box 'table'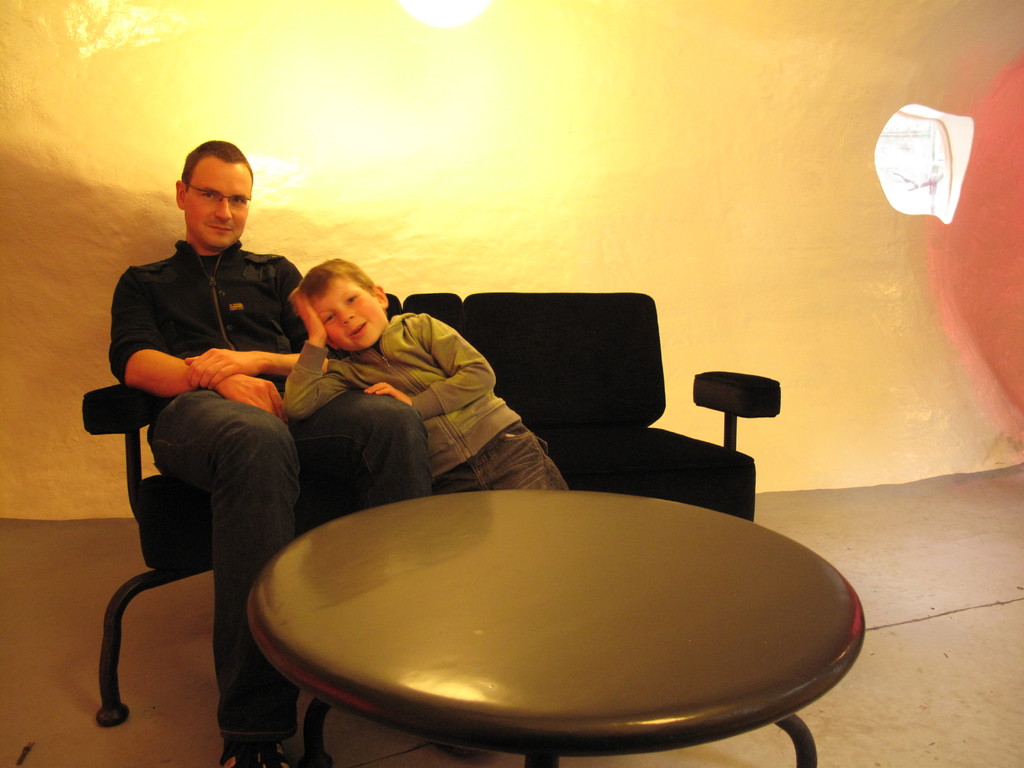
[x1=180, y1=454, x2=854, y2=764]
